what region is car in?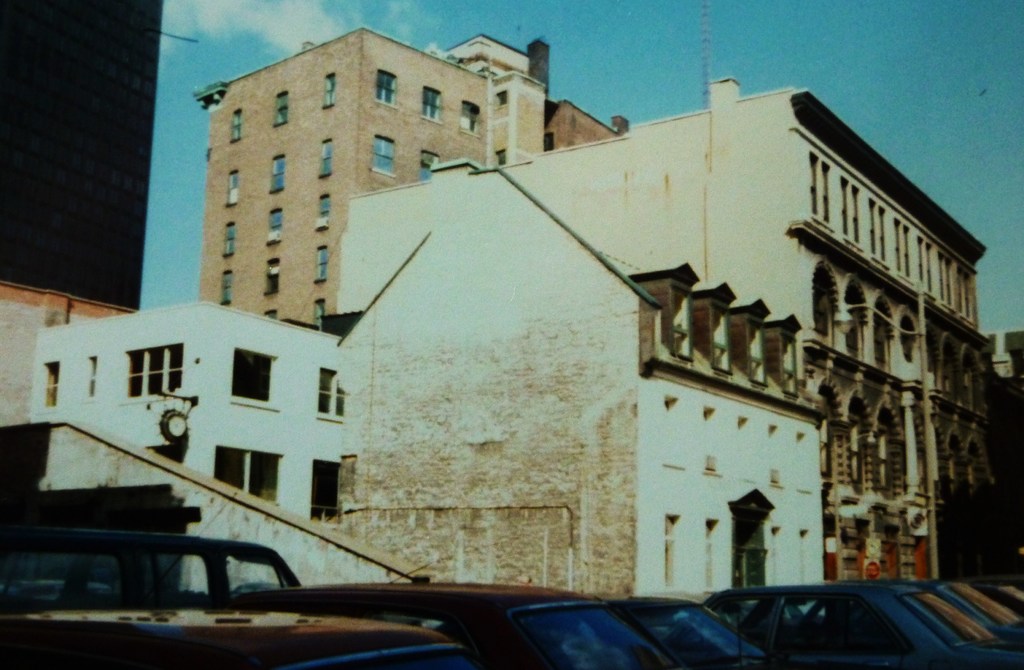
(703,580,1022,669).
